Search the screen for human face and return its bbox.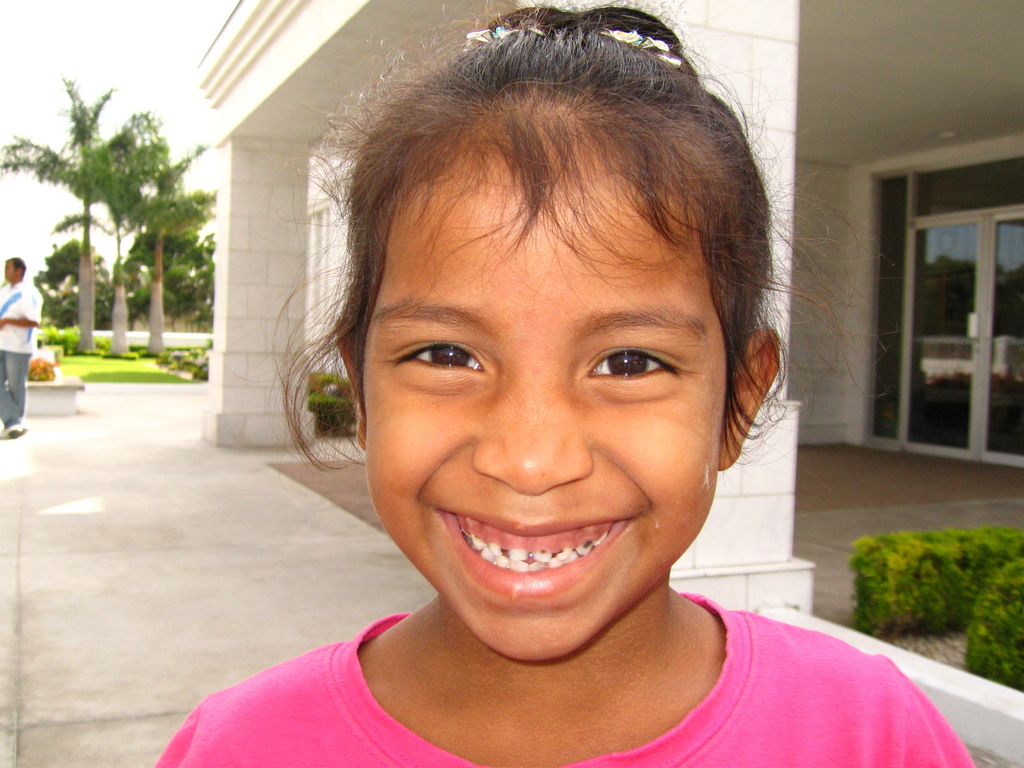
Found: (left=361, top=154, right=729, bottom=660).
